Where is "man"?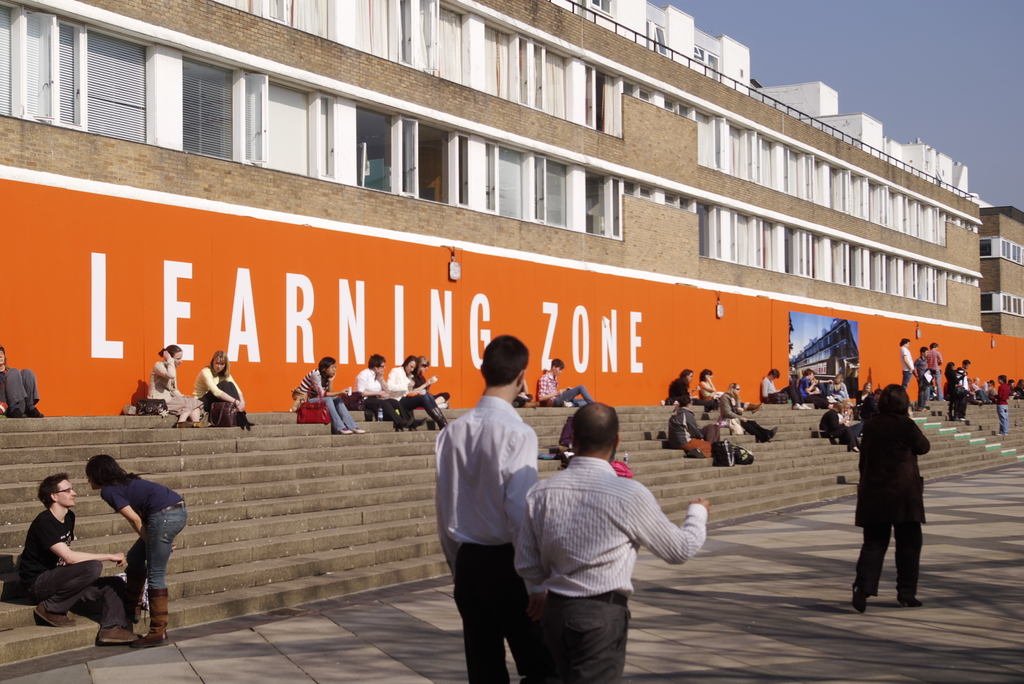
locate(10, 471, 147, 647).
